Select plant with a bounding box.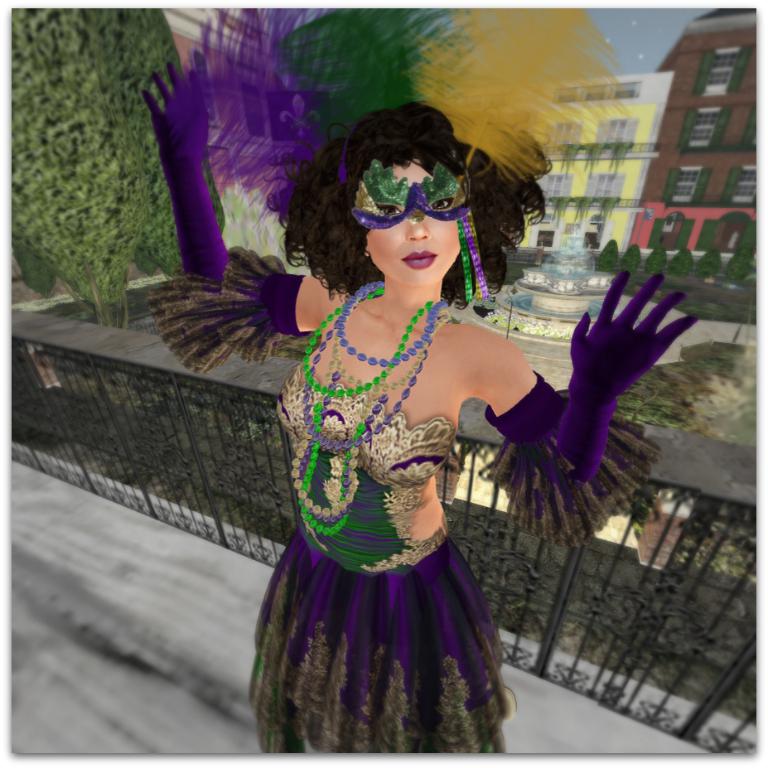
617:244:641:273.
